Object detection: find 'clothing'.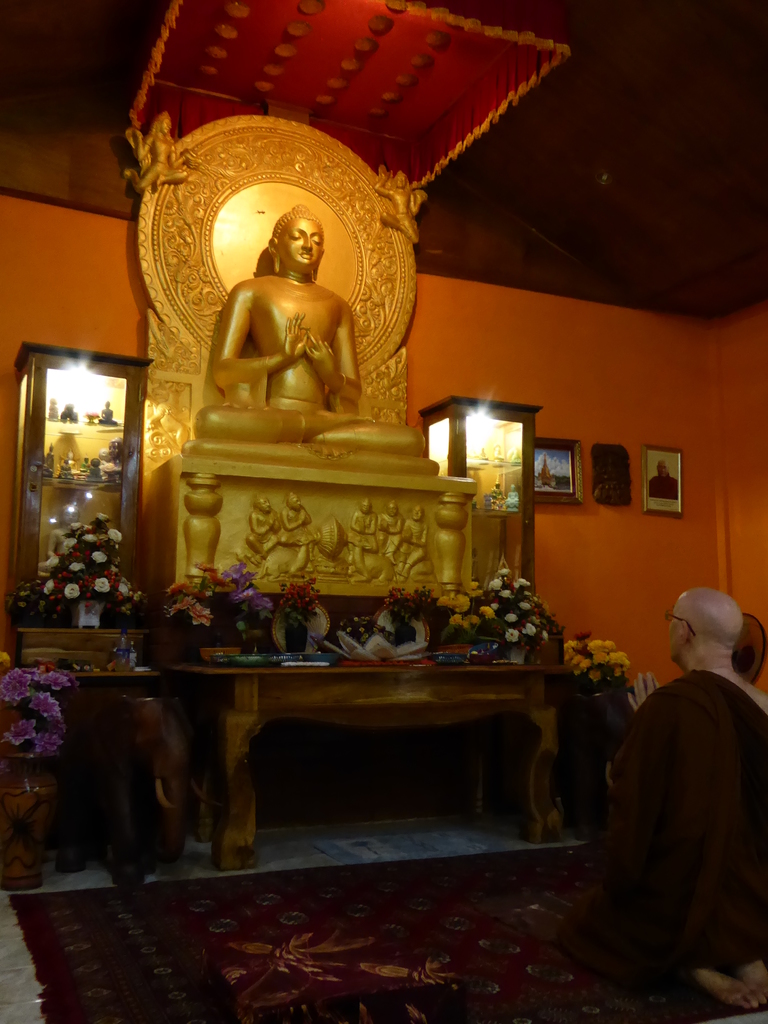
detection(582, 611, 755, 996).
